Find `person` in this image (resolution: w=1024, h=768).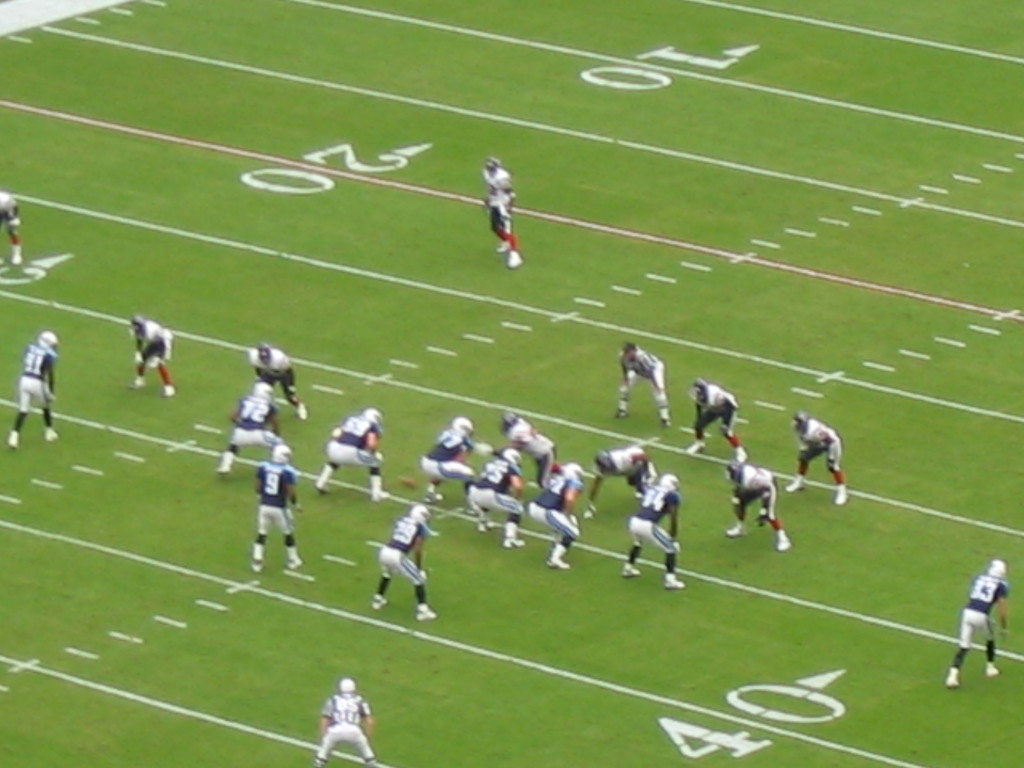
{"x1": 727, "y1": 461, "x2": 796, "y2": 555}.
